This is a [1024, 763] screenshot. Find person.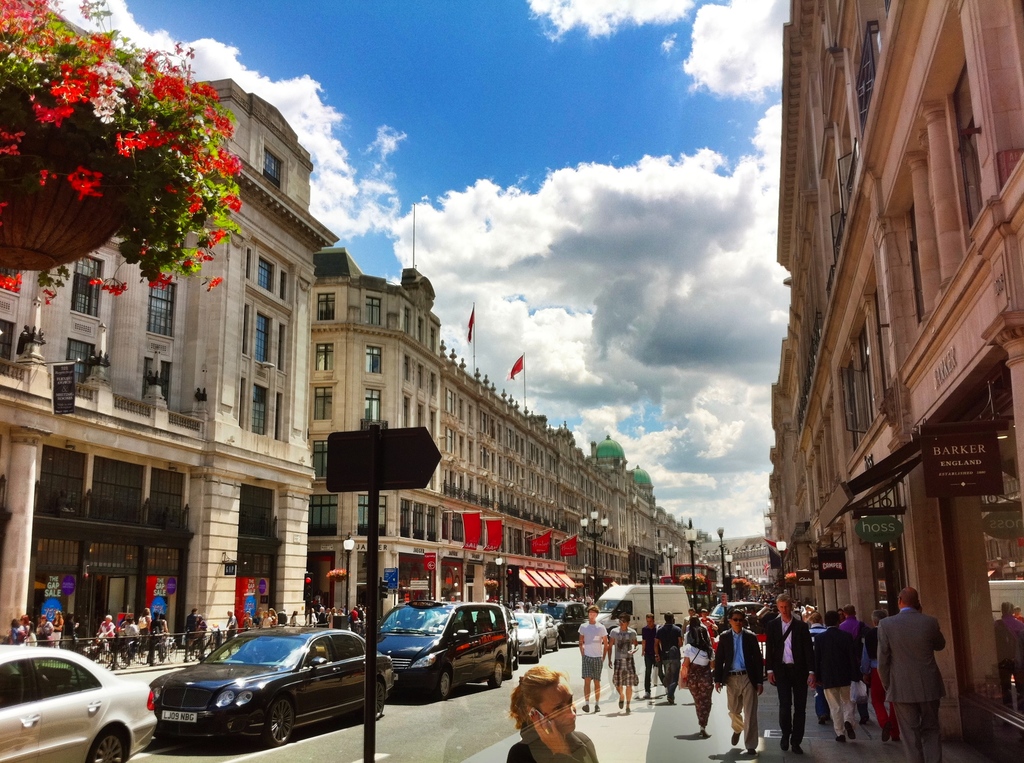
Bounding box: box=[642, 613, 655, 700].
